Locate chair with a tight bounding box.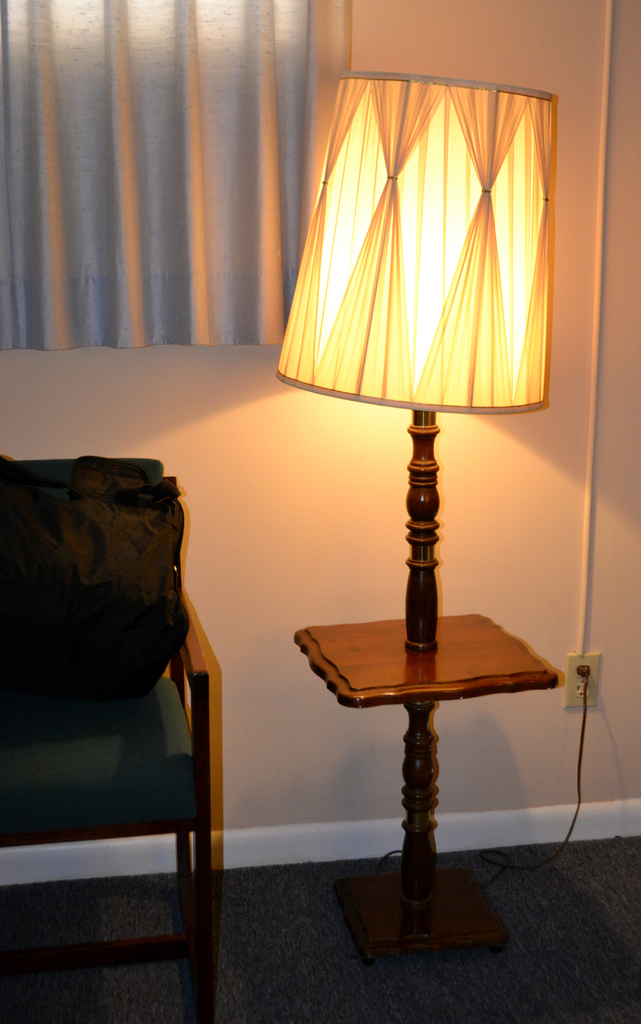
box=[10, 500, 253, 1008].
